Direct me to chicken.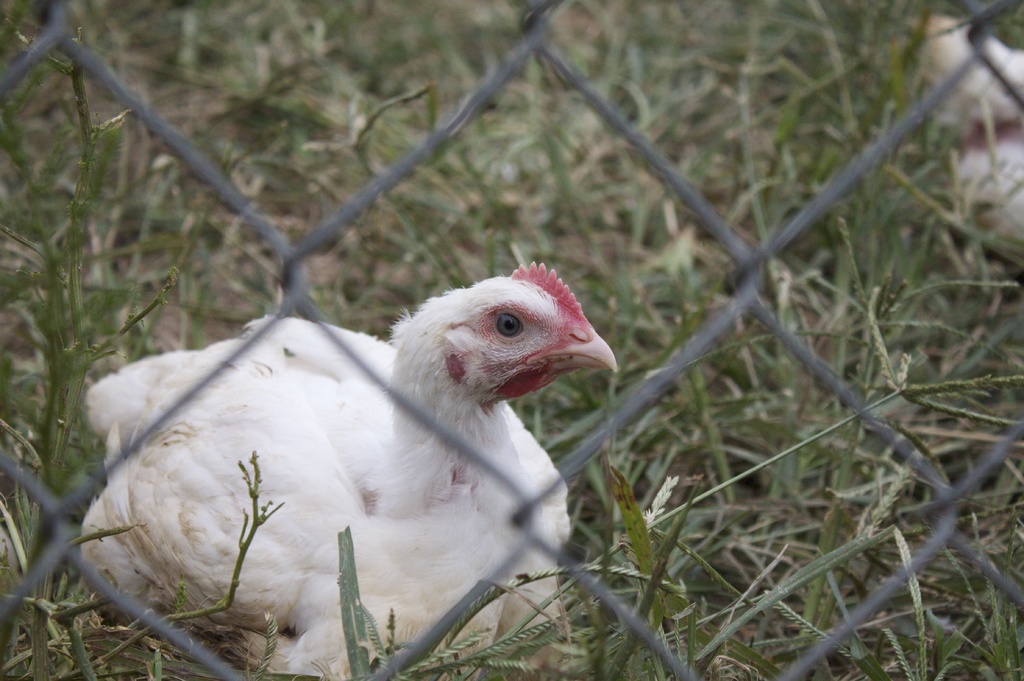
Direction: BBox(49, 257, 610, 664).
